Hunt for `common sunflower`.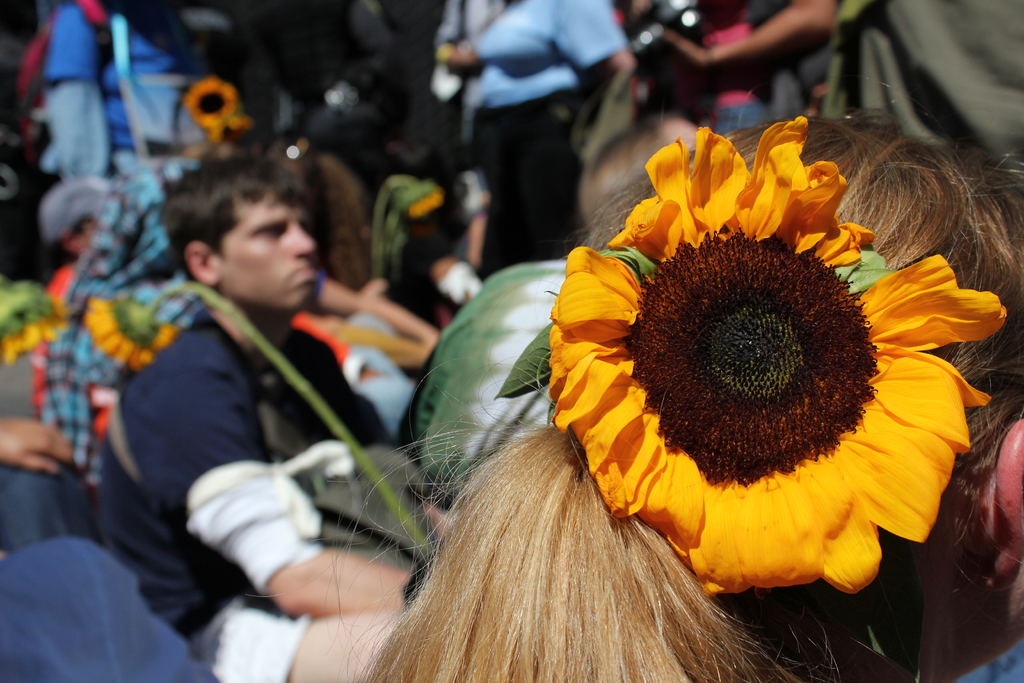
Hunted down at (527, 137, 988, 607).
